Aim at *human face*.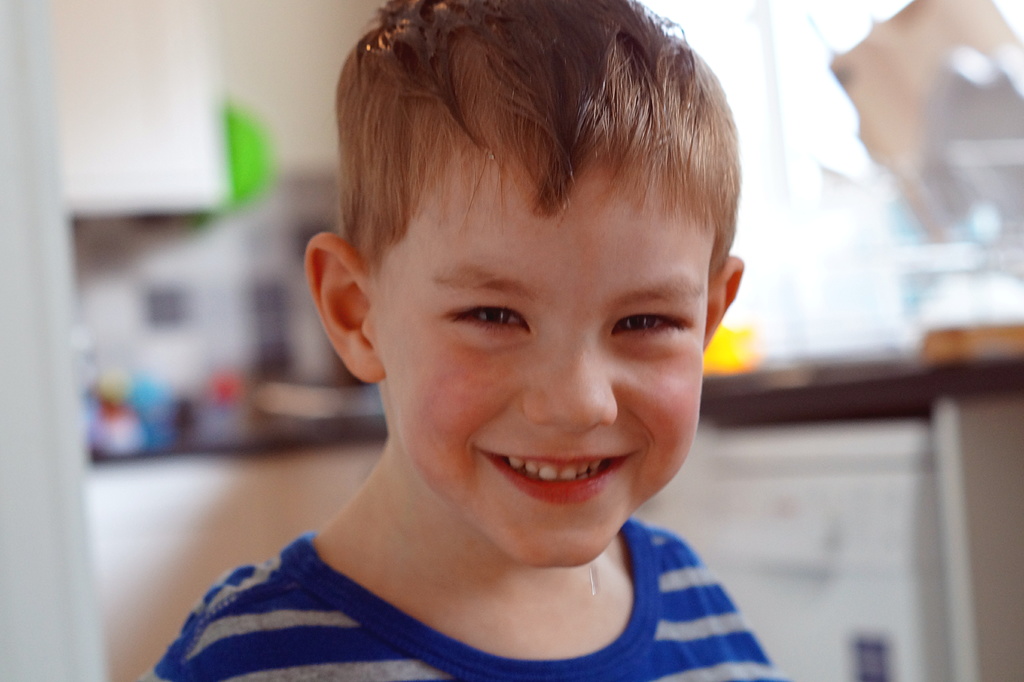
Aimed at x1=374, y1=140, x2=719, y2=565.
